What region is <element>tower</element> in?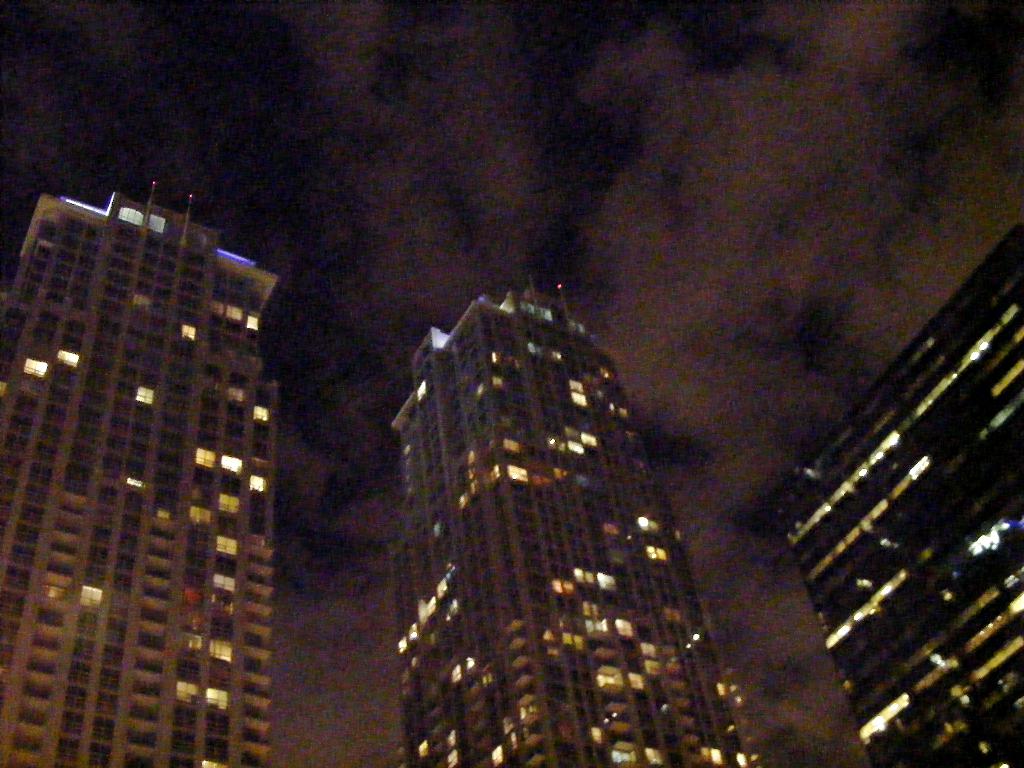
[727, 371, 1023, 761].
